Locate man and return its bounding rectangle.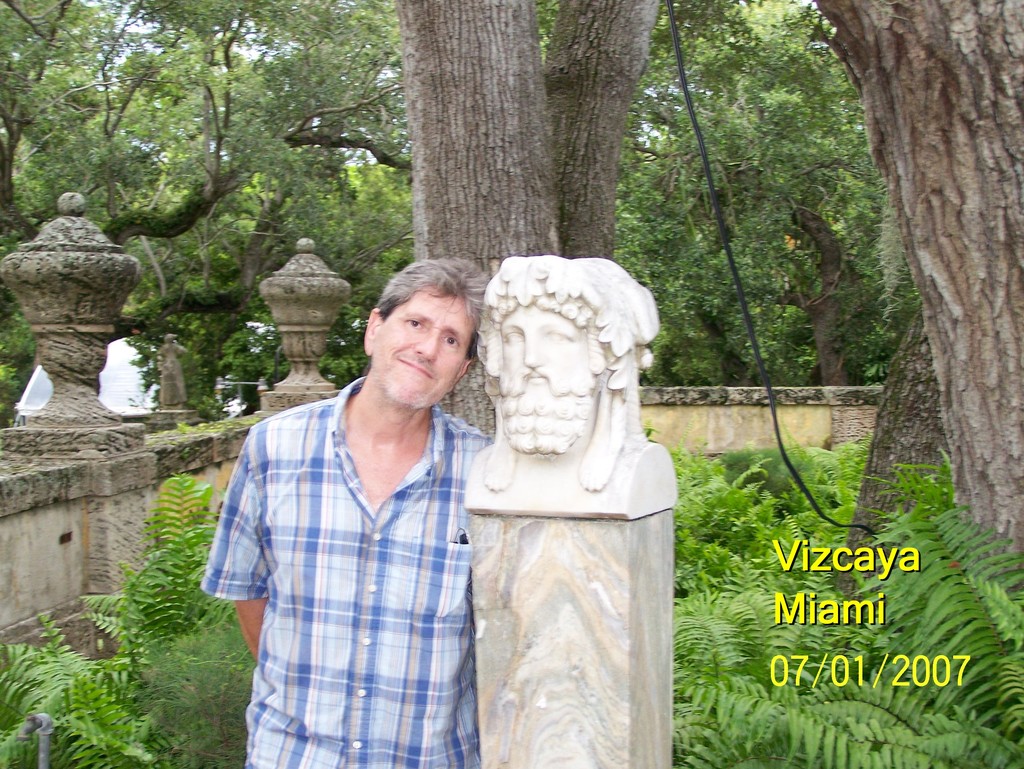
202 258 502 768.
